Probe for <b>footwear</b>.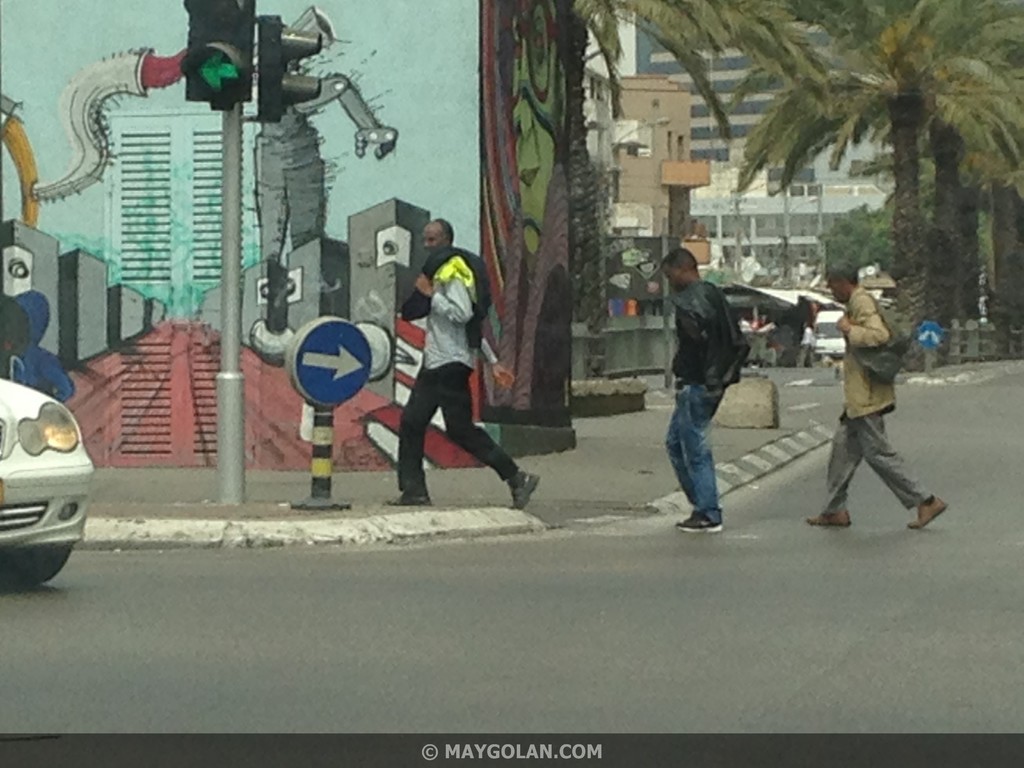
Probe result: 511, 468, 536, 509.
